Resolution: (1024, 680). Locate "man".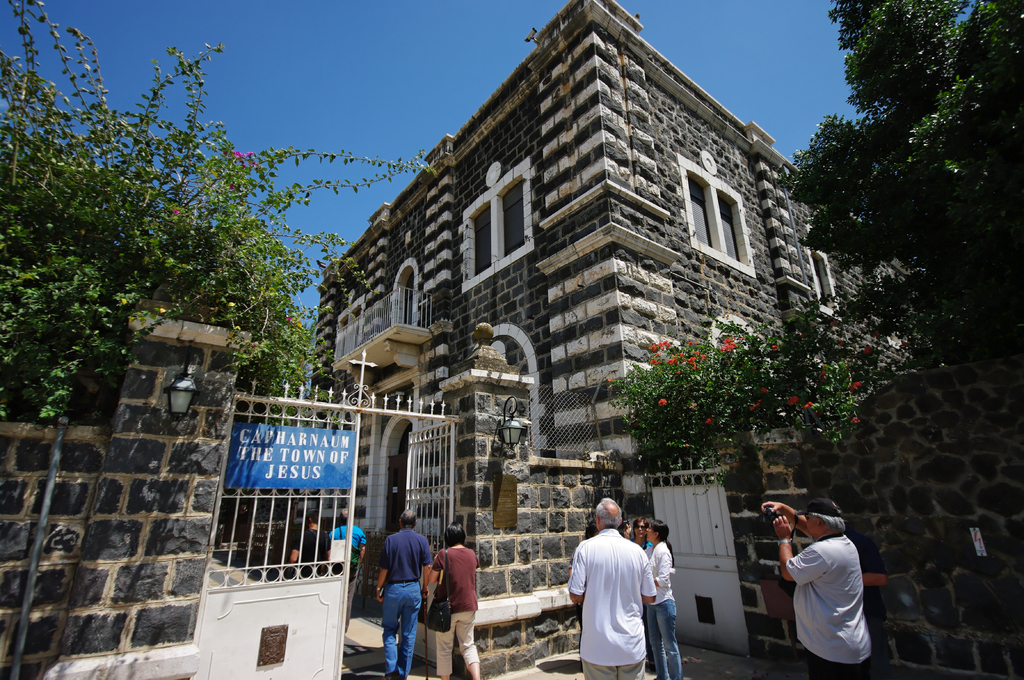
289, 513, 327, 576.
